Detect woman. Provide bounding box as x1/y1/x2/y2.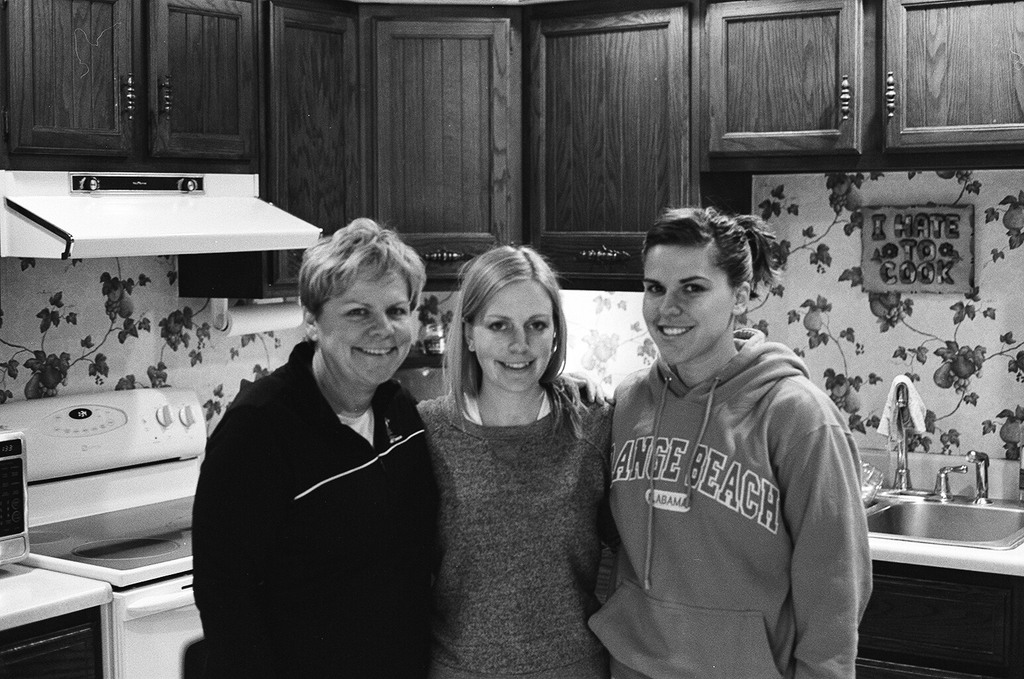
187/219/619/678.
